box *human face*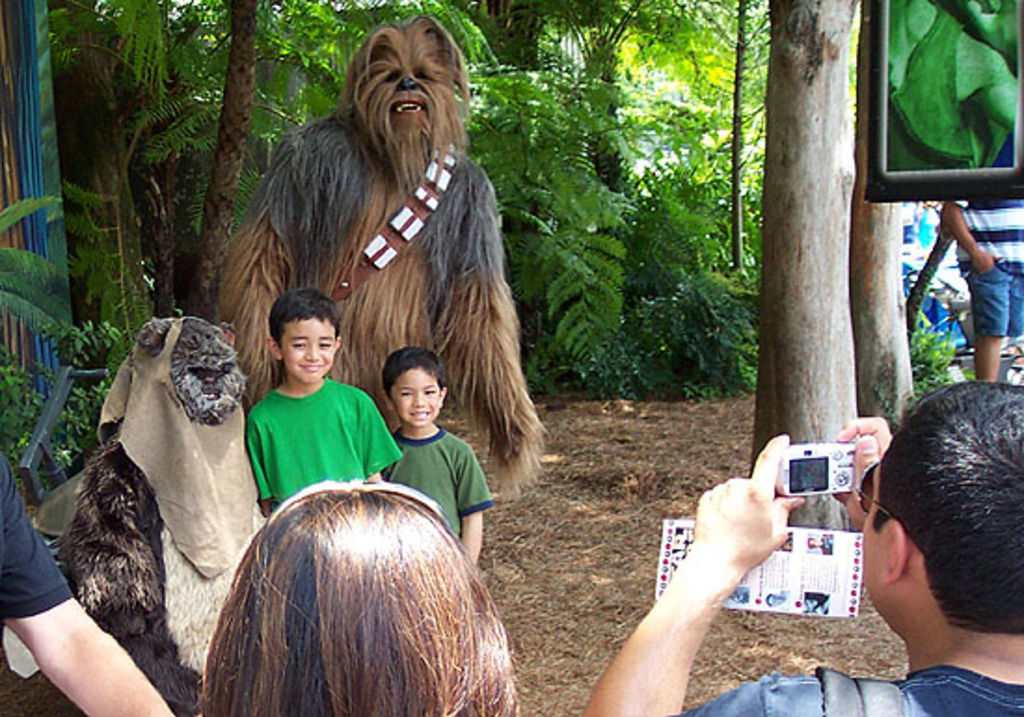
detection(281, 317, 330, 376)
